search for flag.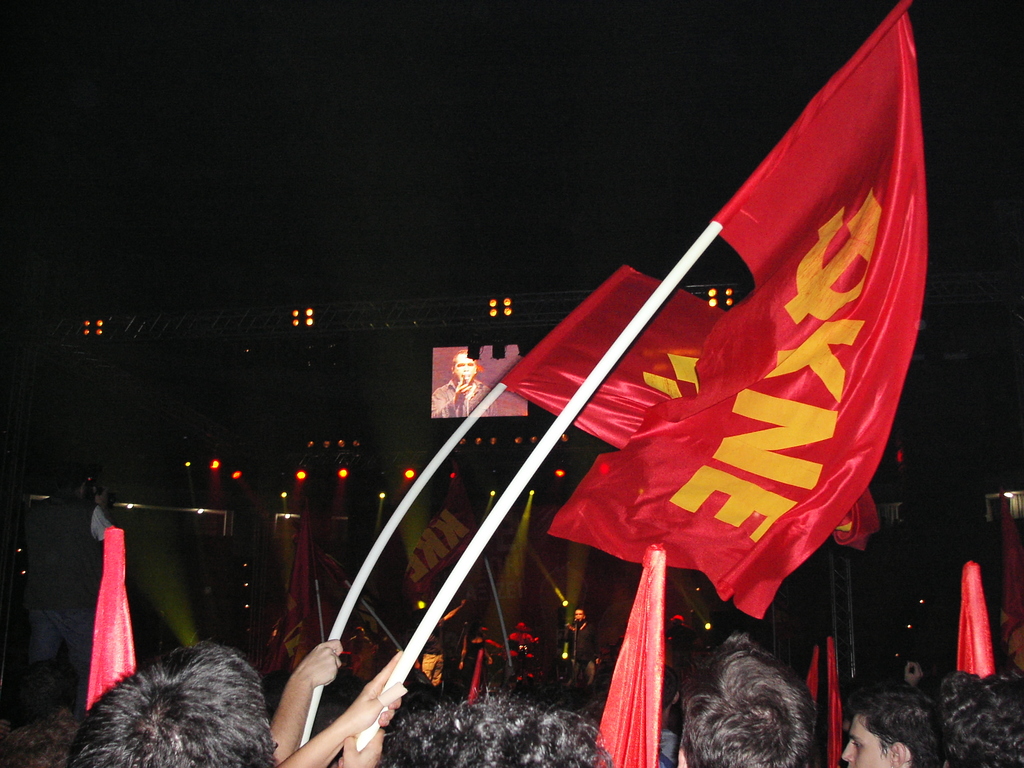
Found at x1=504 y1=265 x2=894 y2=561.
